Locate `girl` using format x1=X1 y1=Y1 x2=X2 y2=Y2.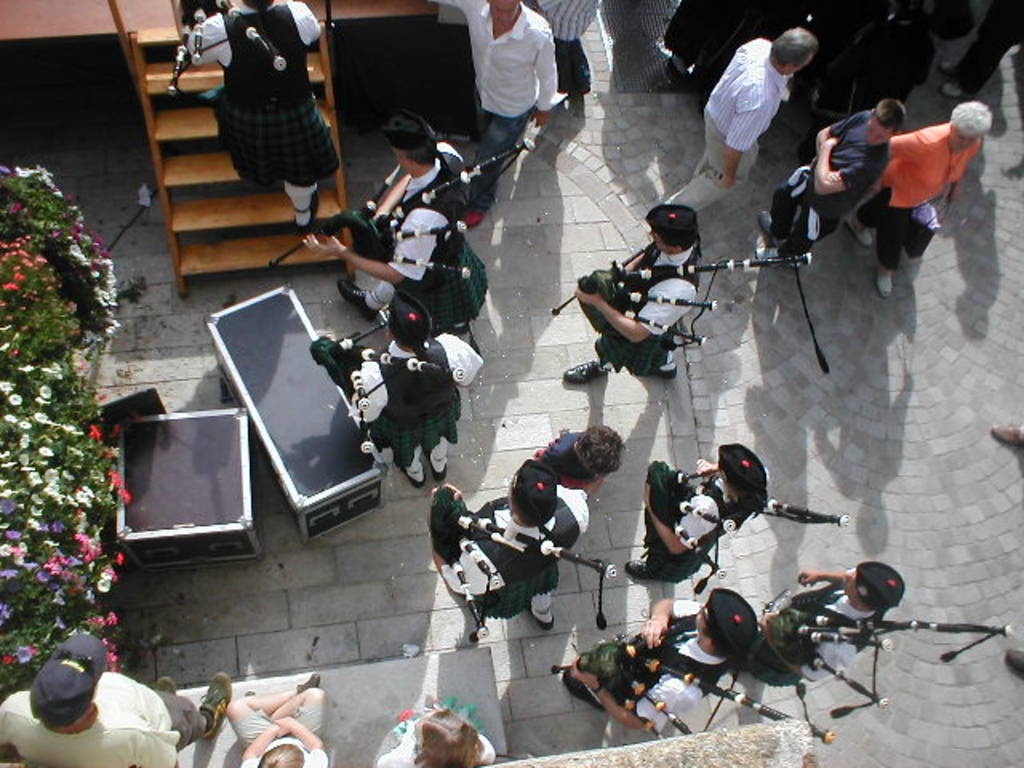
x1=370 y1=698 x2=496 y2=766.
